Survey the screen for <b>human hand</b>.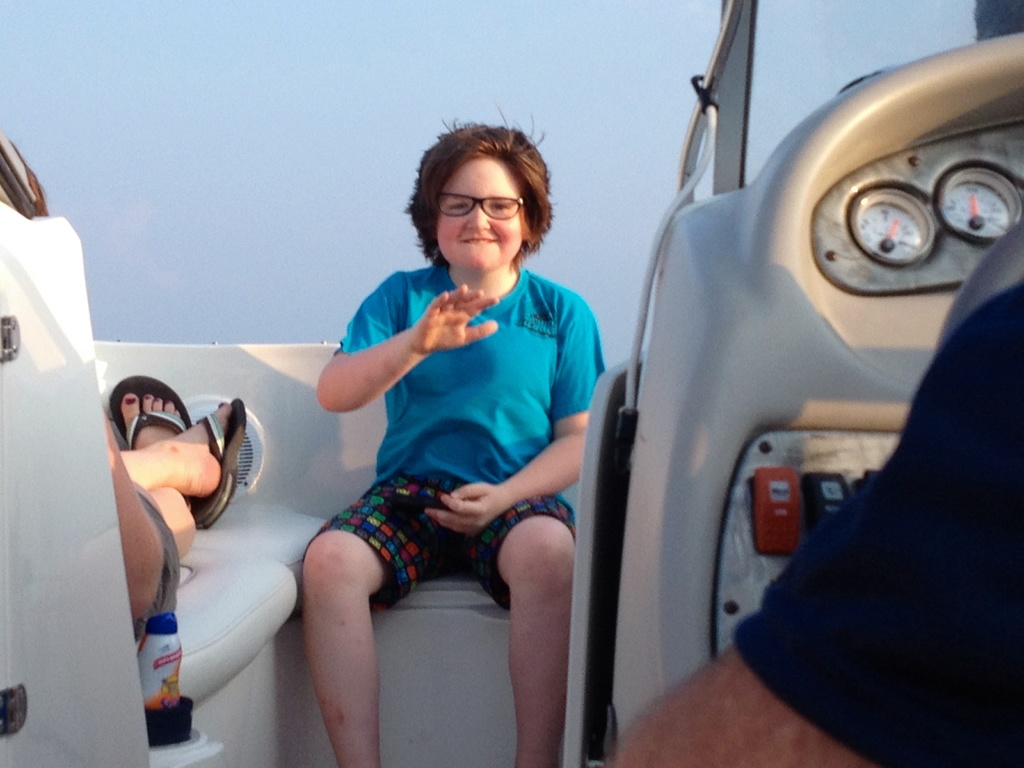
Survey found: locate(419, 479, 522, 557).
